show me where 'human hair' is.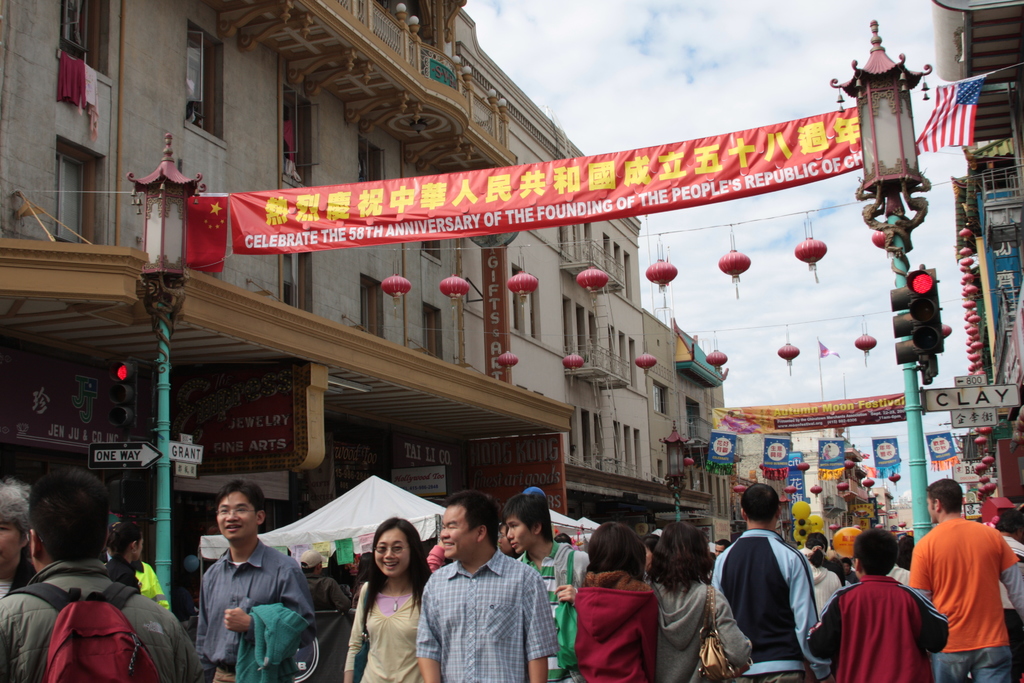
'human hair' is at [449, 493, 497, 551].
